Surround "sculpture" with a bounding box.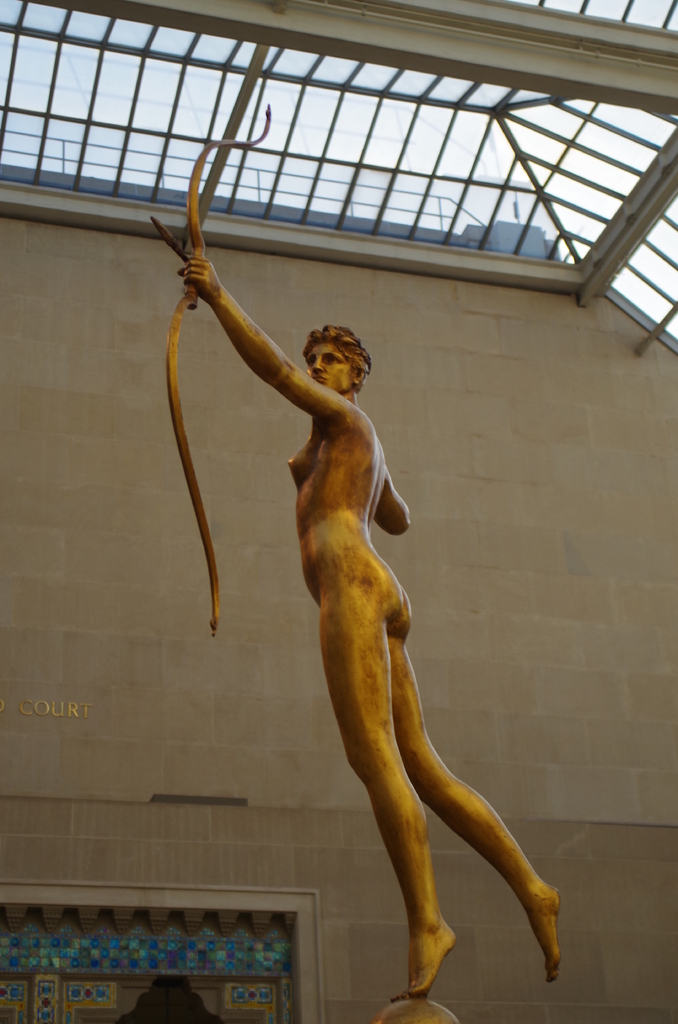
left=198, top=179, right=593, bottom=1019.
